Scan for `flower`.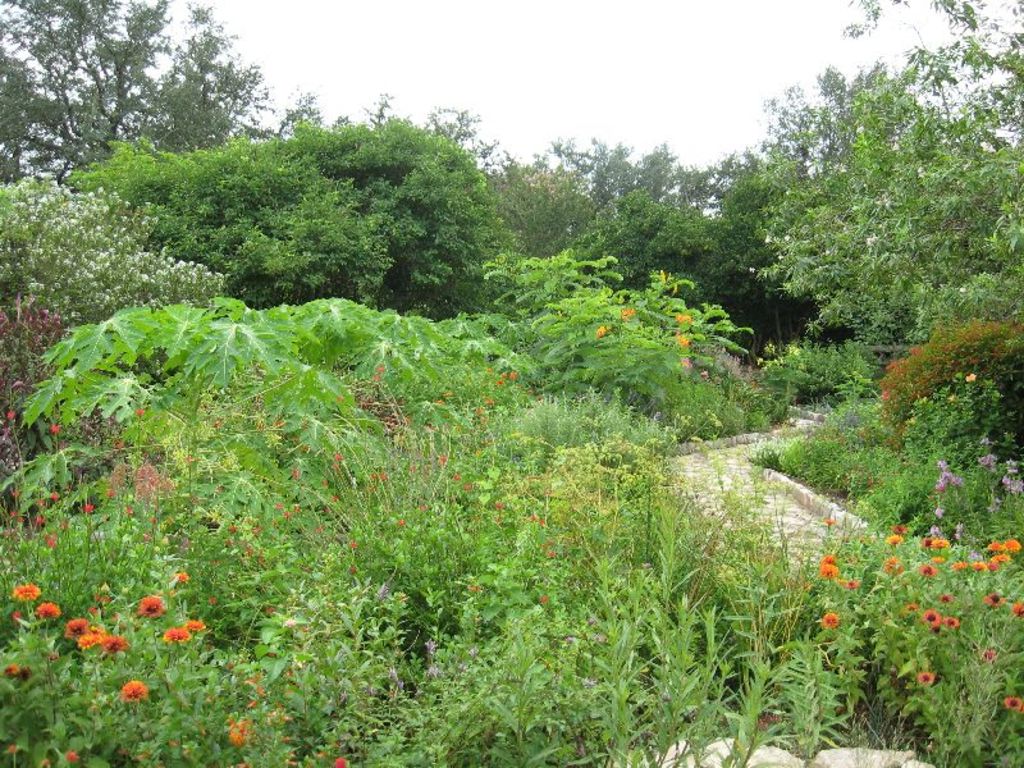
Scan result: rect(102, 634, 127, 652).
